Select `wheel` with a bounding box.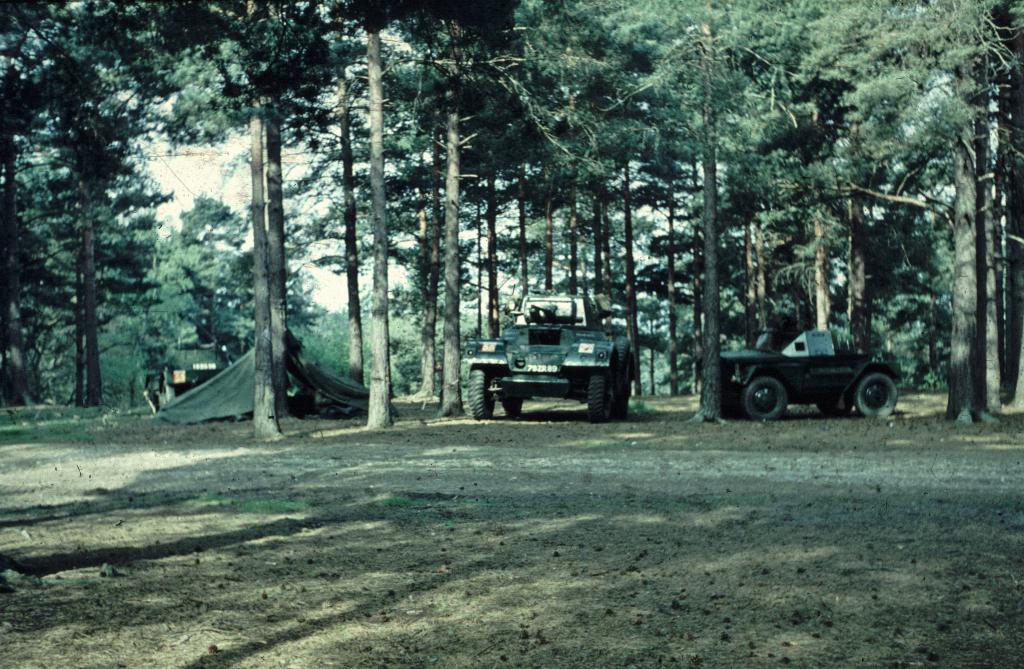
{"x1": 851, "y1": 369, "x2": 900, "y2": 418}.
